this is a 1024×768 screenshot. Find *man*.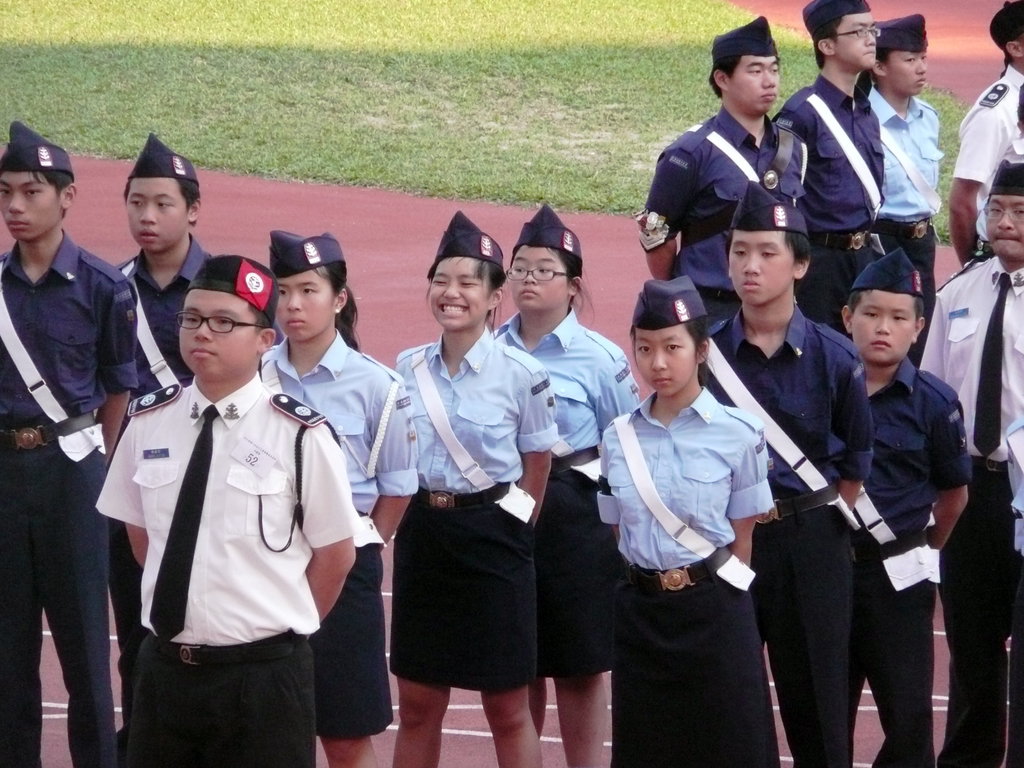
Bounding box: <bbox>0, 118, 138, 767</bbox>.
